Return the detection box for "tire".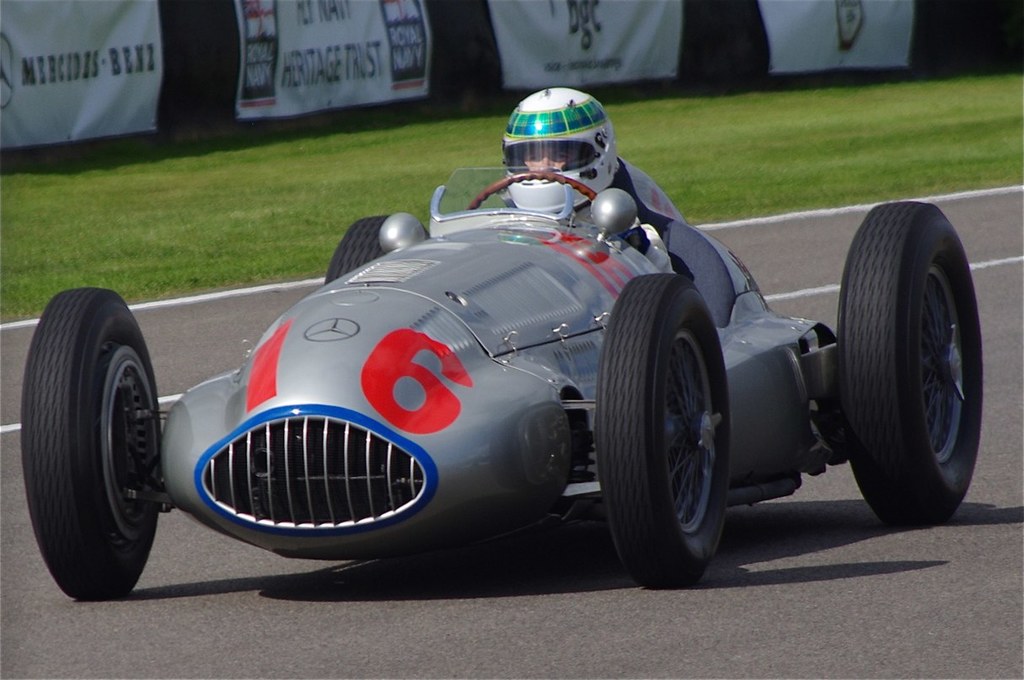
bbox=[591, 270, 732, 581].
